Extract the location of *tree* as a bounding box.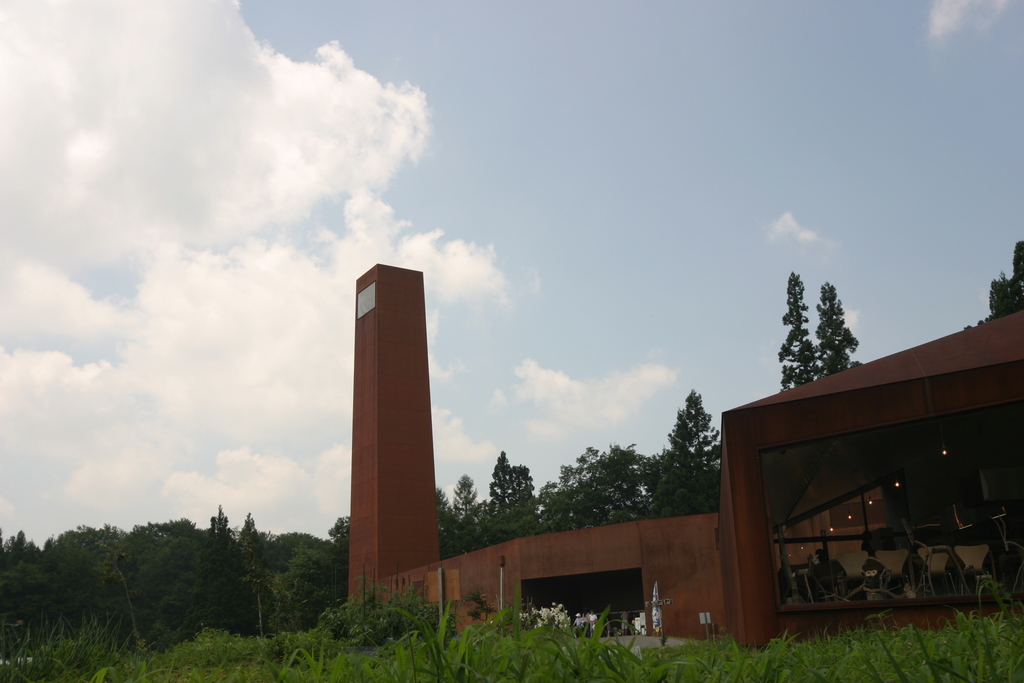
select_region(996, 232, 1023, 315).
